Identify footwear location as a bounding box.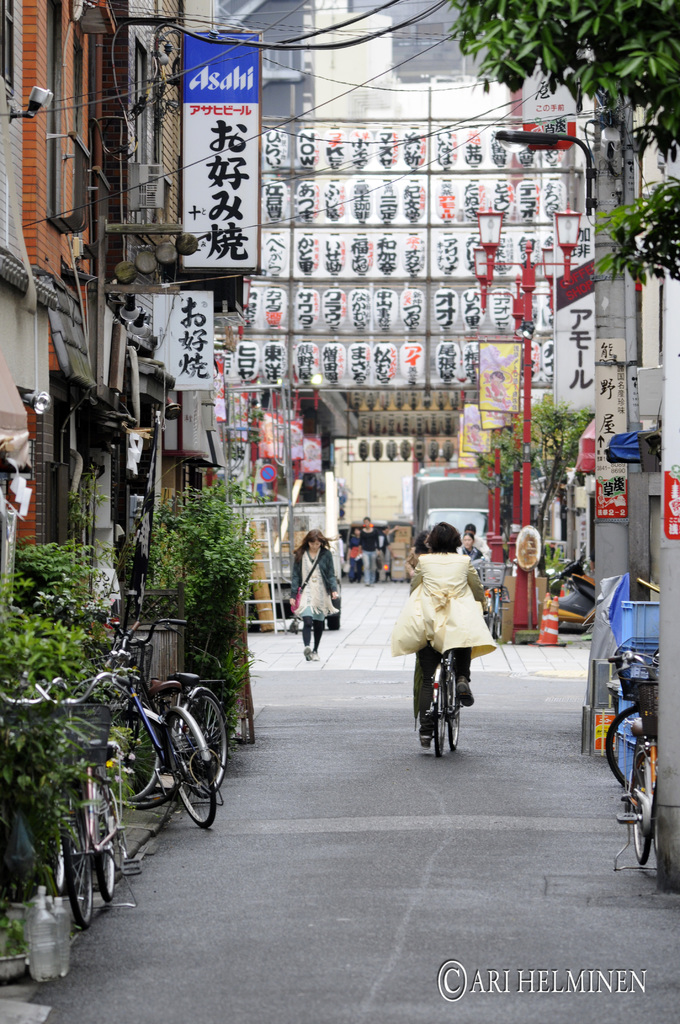
<region>419, 729, 434, 748</region>.
